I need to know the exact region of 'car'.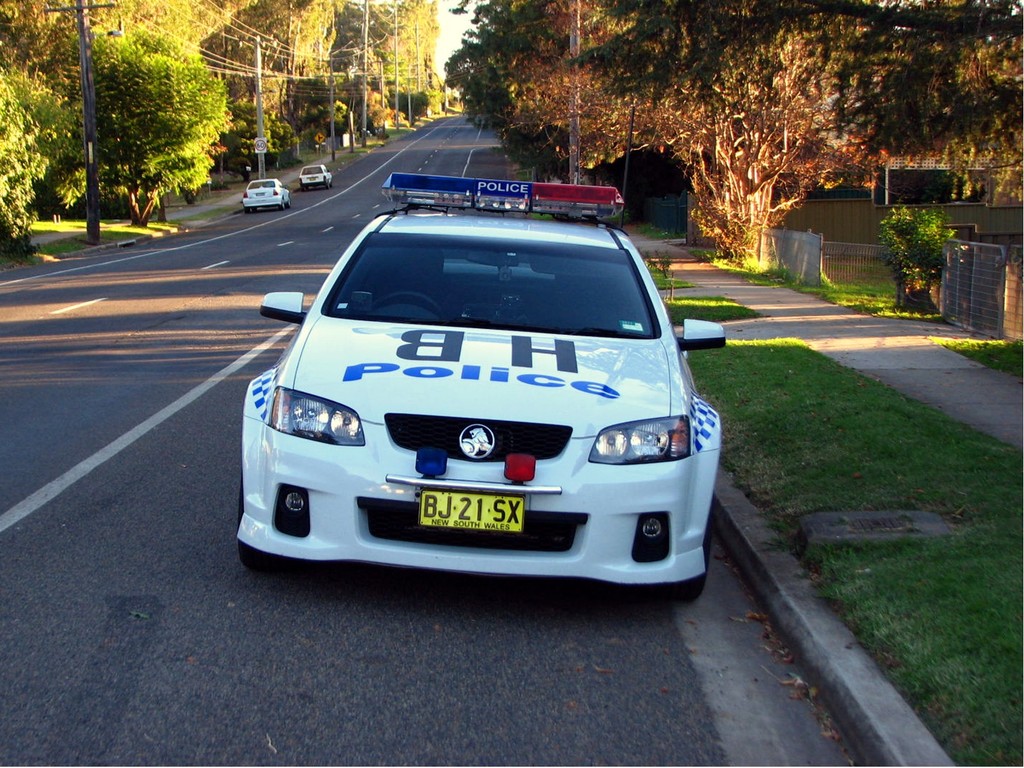
Region: [240, 198, 678, 592].
